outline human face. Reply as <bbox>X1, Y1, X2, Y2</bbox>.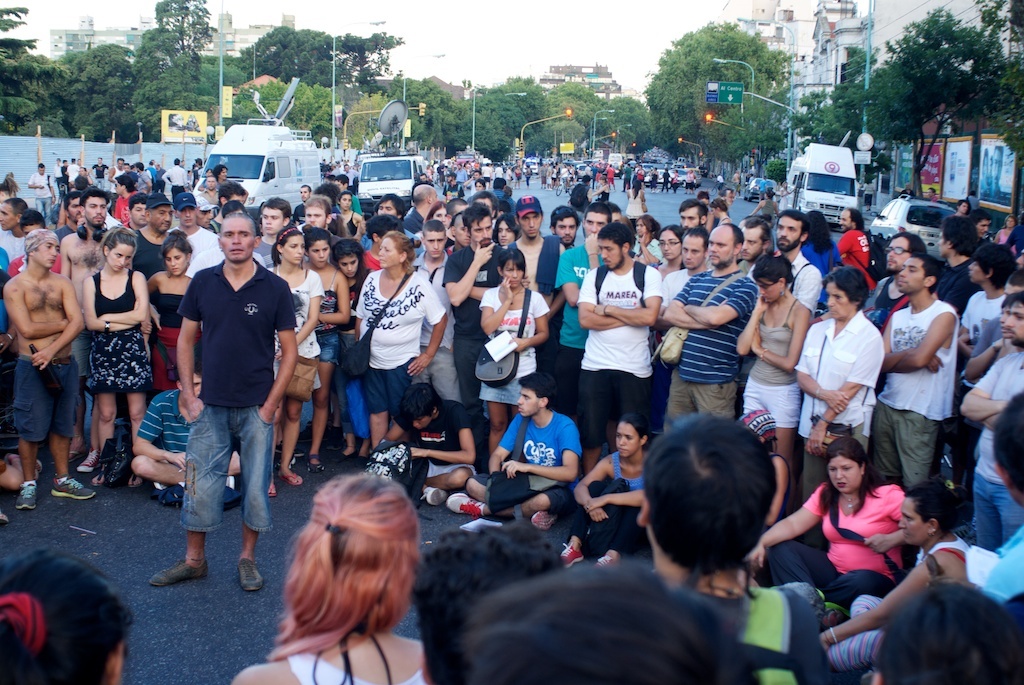
<bbox>958, 201, 968, 214</bbox>.
